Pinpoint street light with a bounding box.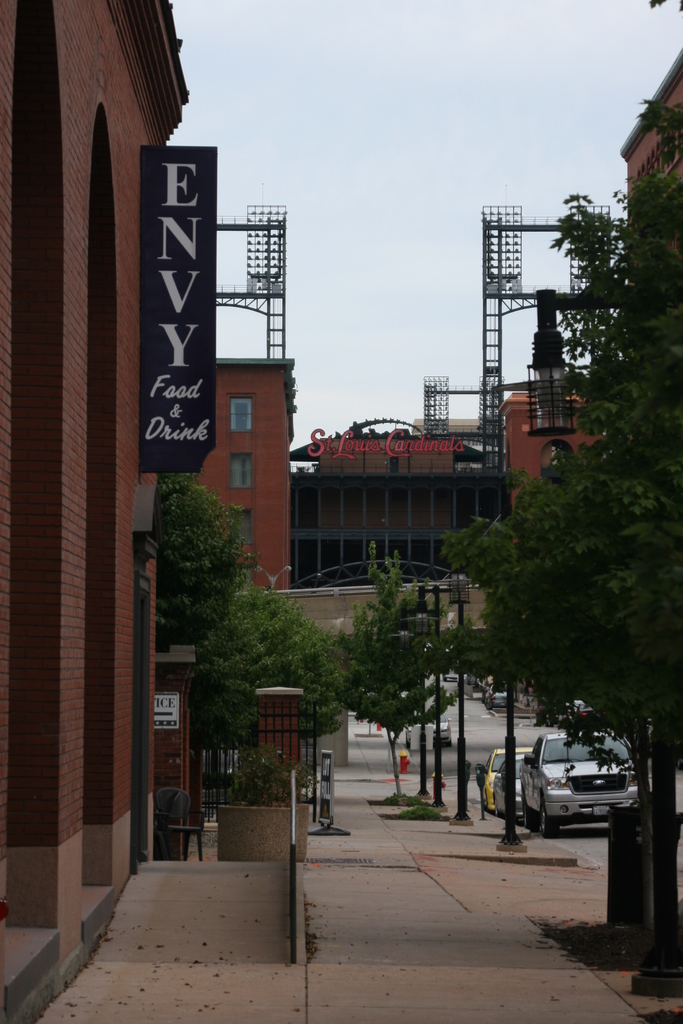
391, 604, 434, 797.
